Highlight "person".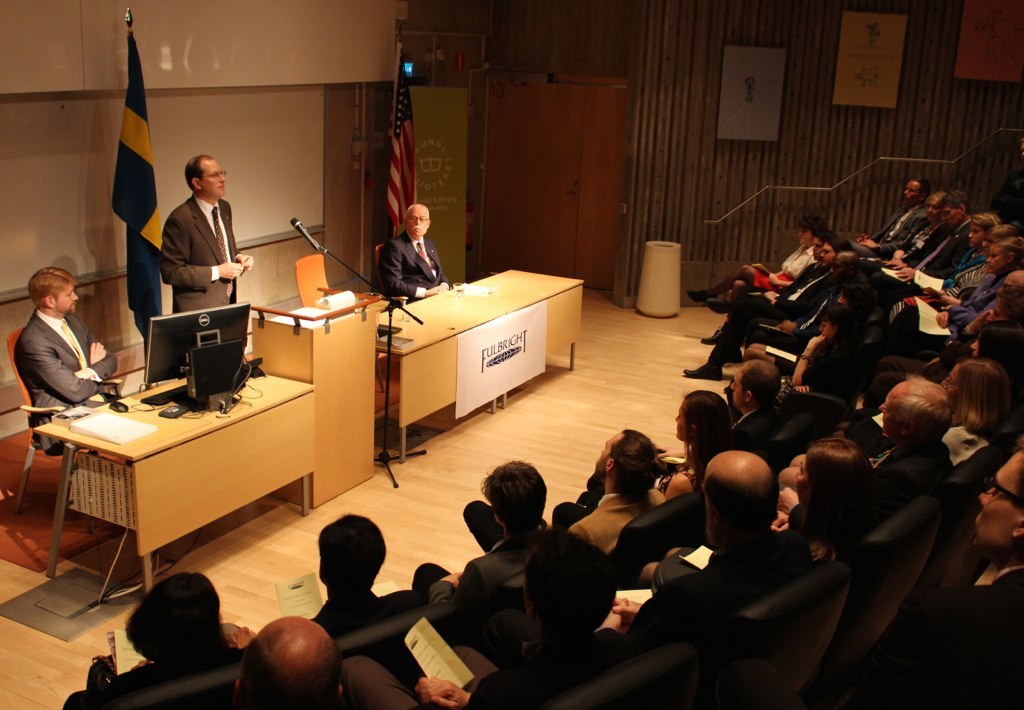
Highlighted region: <region>160, 150, 257, 315</region>.
